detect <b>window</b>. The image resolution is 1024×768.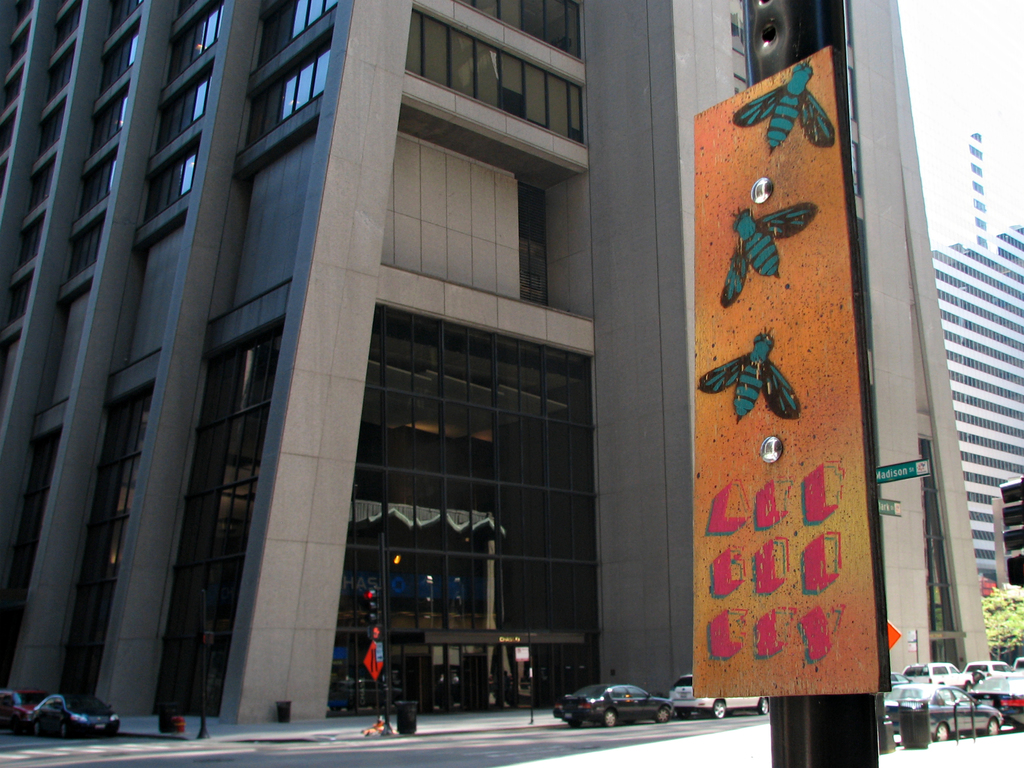
(246,36,333,132).
